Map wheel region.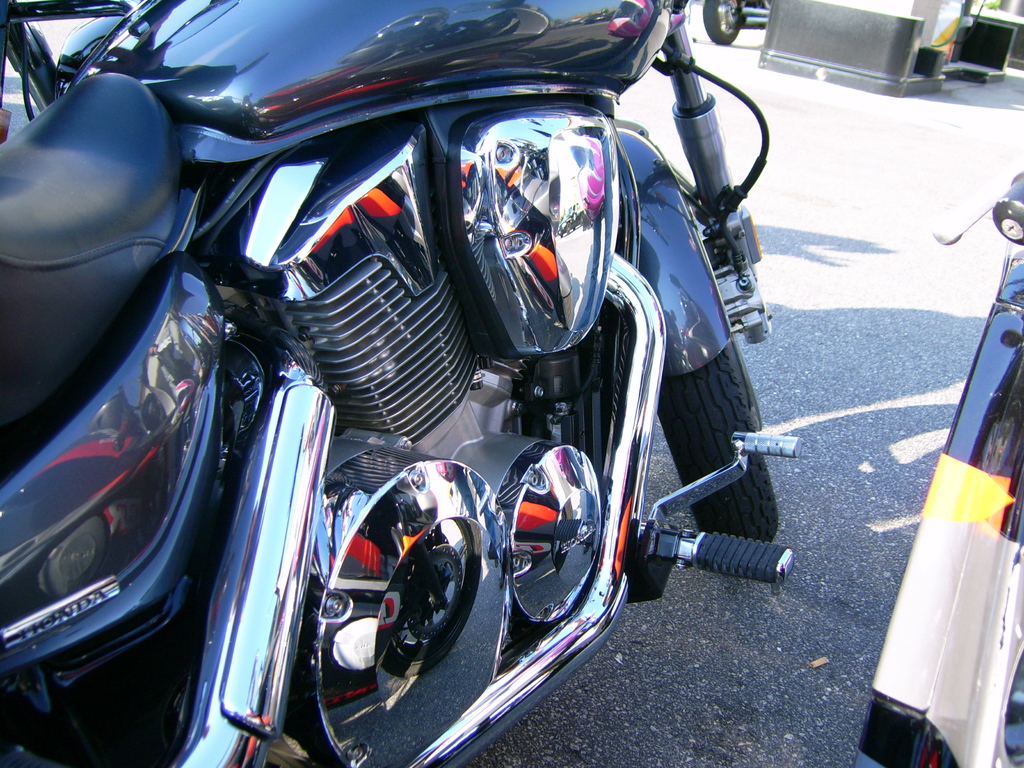
Mapped to (left=701, top=0, right=742, bottom=44).
